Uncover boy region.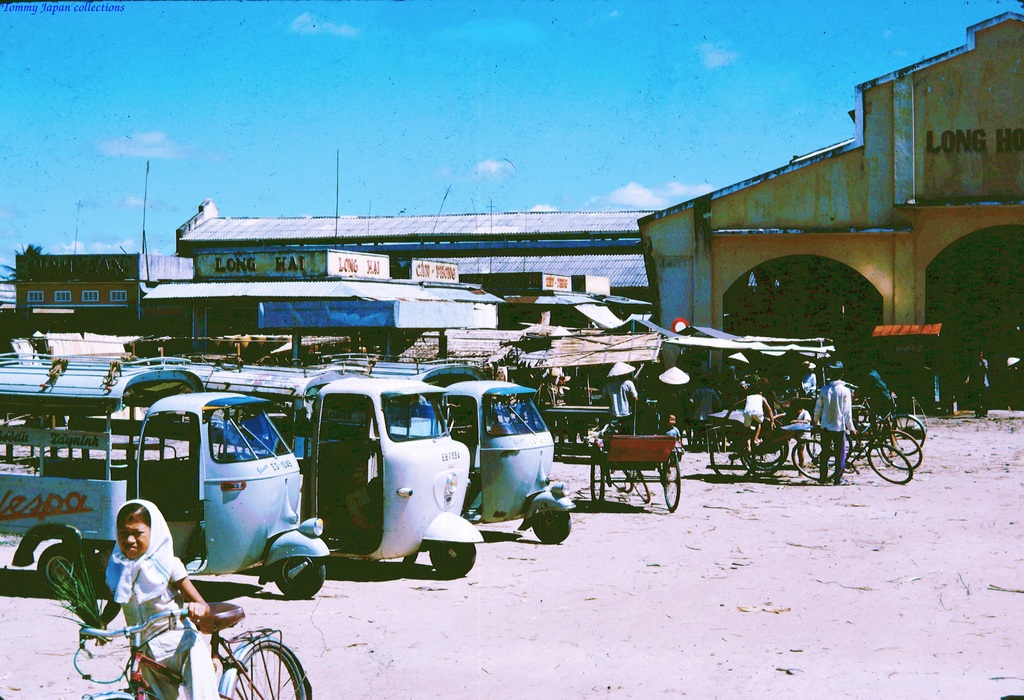
Uncovered: <bbox>729, 382, 772, 441</bbox>.
